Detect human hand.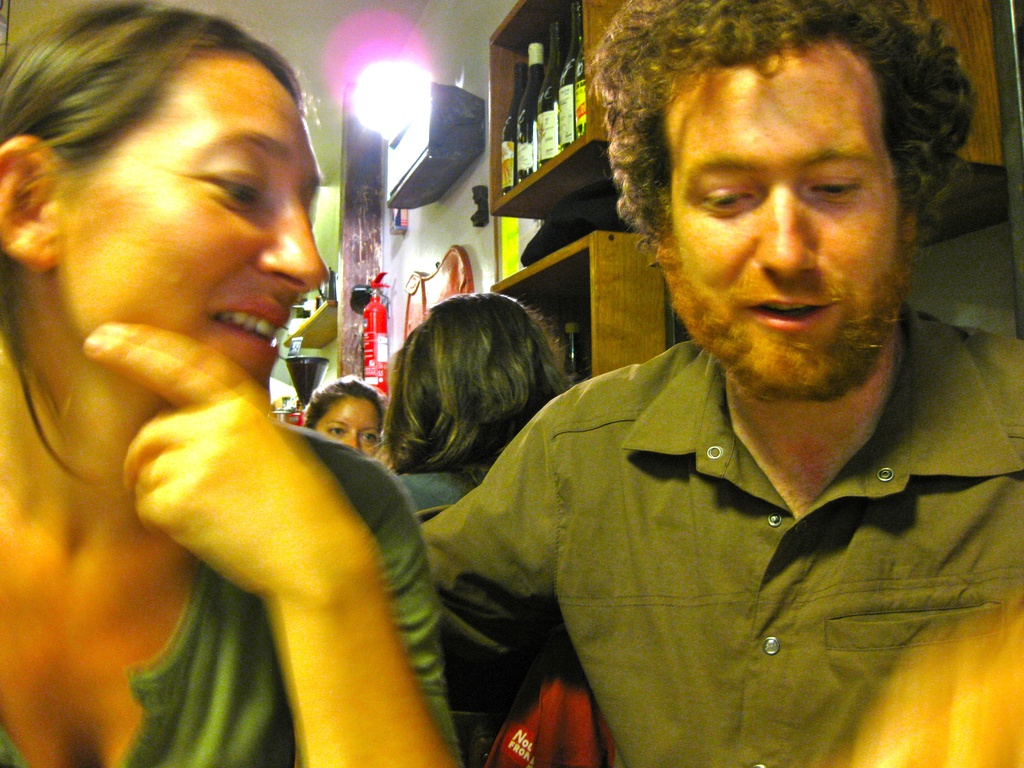
Detected at x1=872, y1=667, x2=1023, y2=767.
